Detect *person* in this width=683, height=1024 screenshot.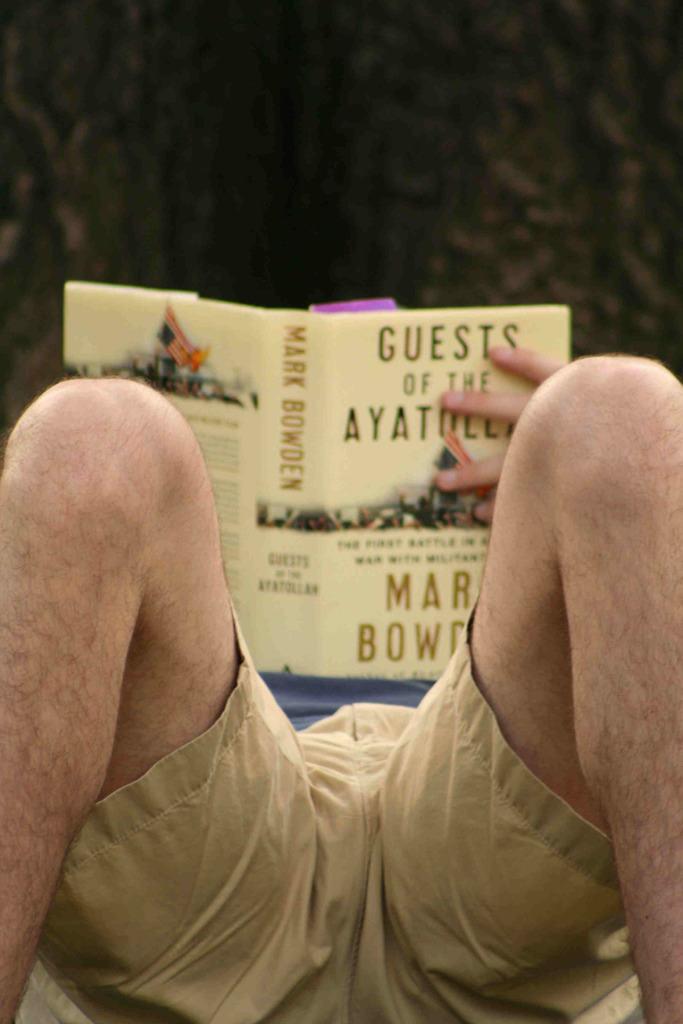
Detection: crop(0, 329, 681, 1018).
